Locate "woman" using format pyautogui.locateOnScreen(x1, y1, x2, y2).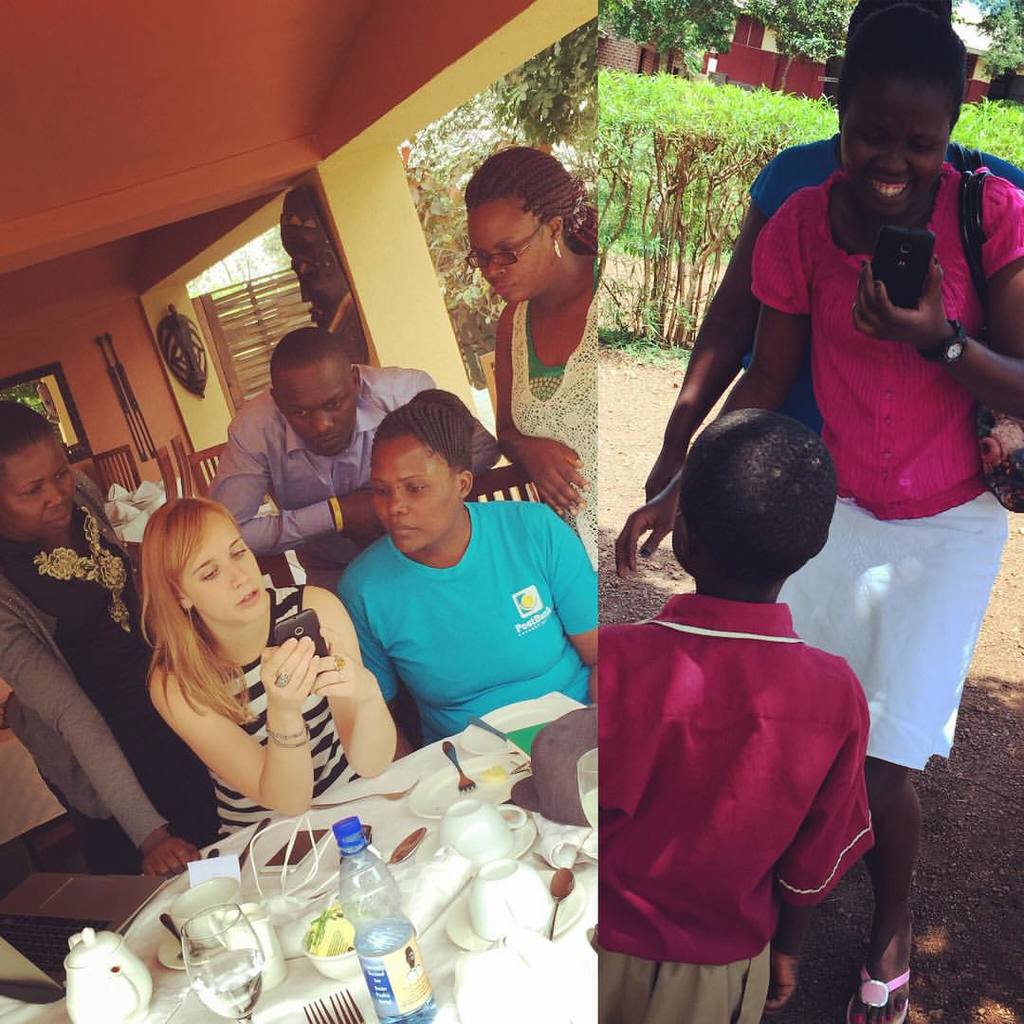
pyautogui.locateOnScreen(0, 403, 216, 885).
